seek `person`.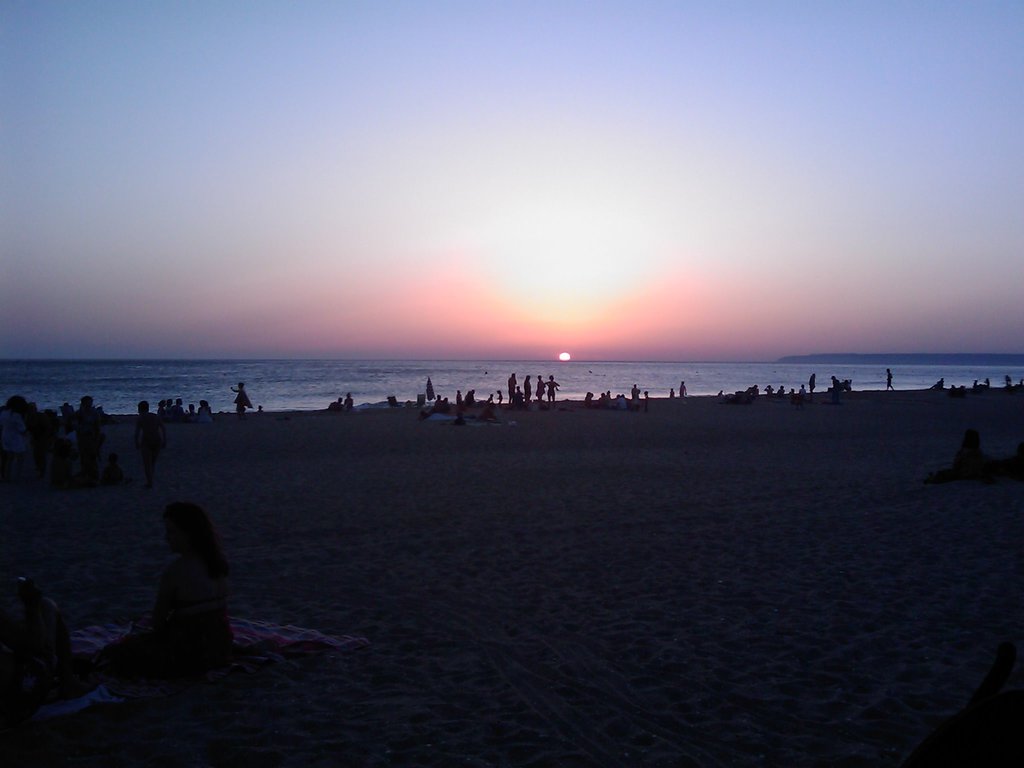
(x1=189, y1=404, x2=198, y2=422).
